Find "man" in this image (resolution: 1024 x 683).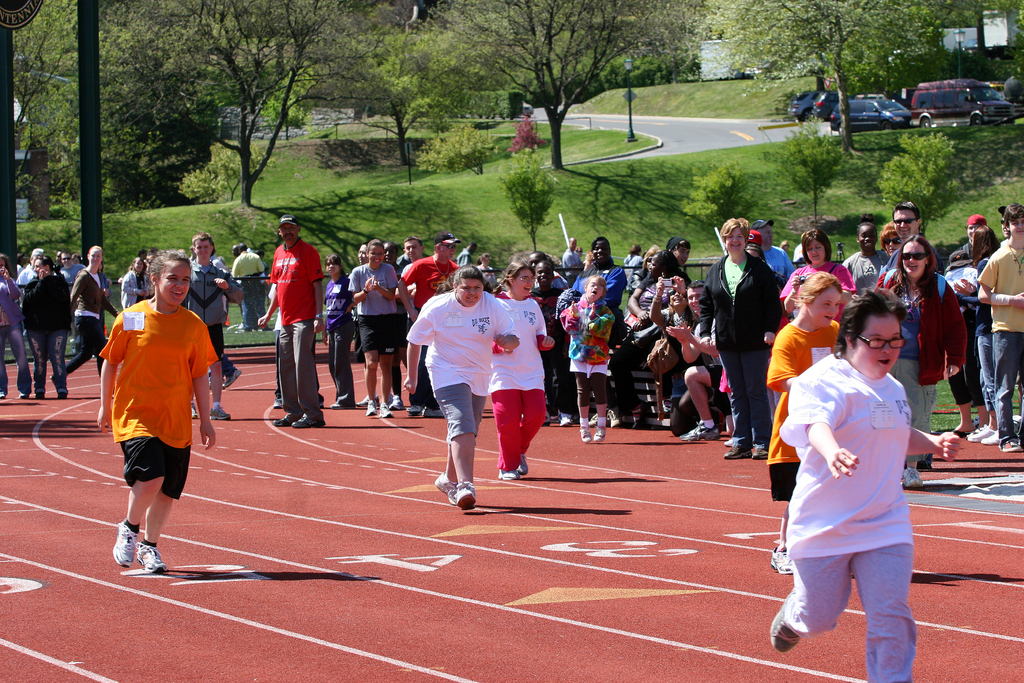
564, 238, 586, 295.
